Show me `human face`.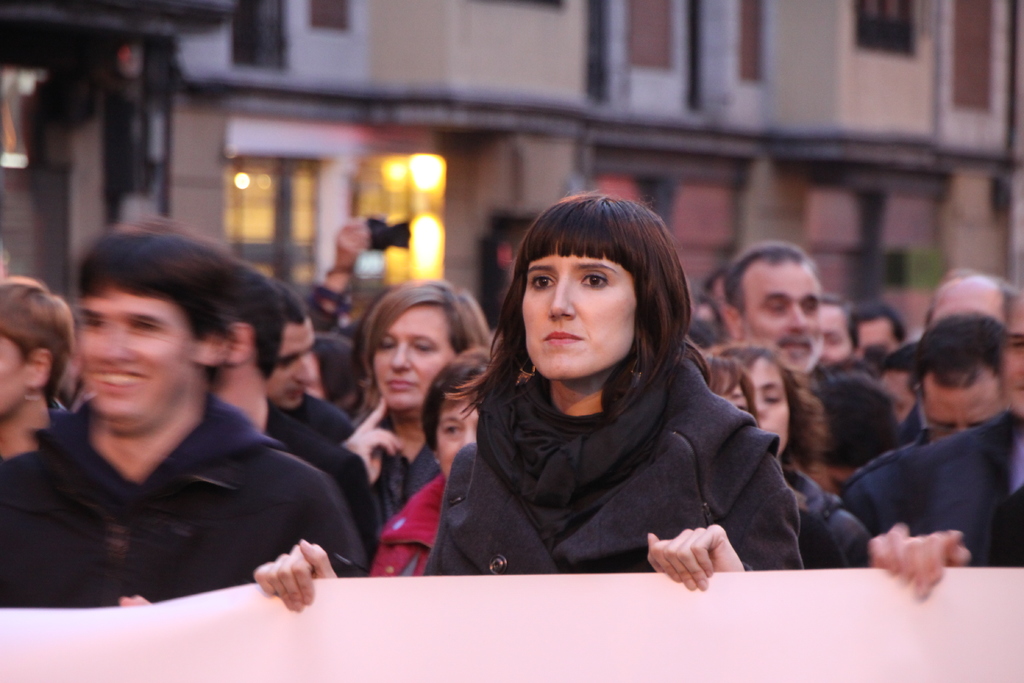
`human face` is here: x1=924, y1=372, x2=1002, y2=441.
